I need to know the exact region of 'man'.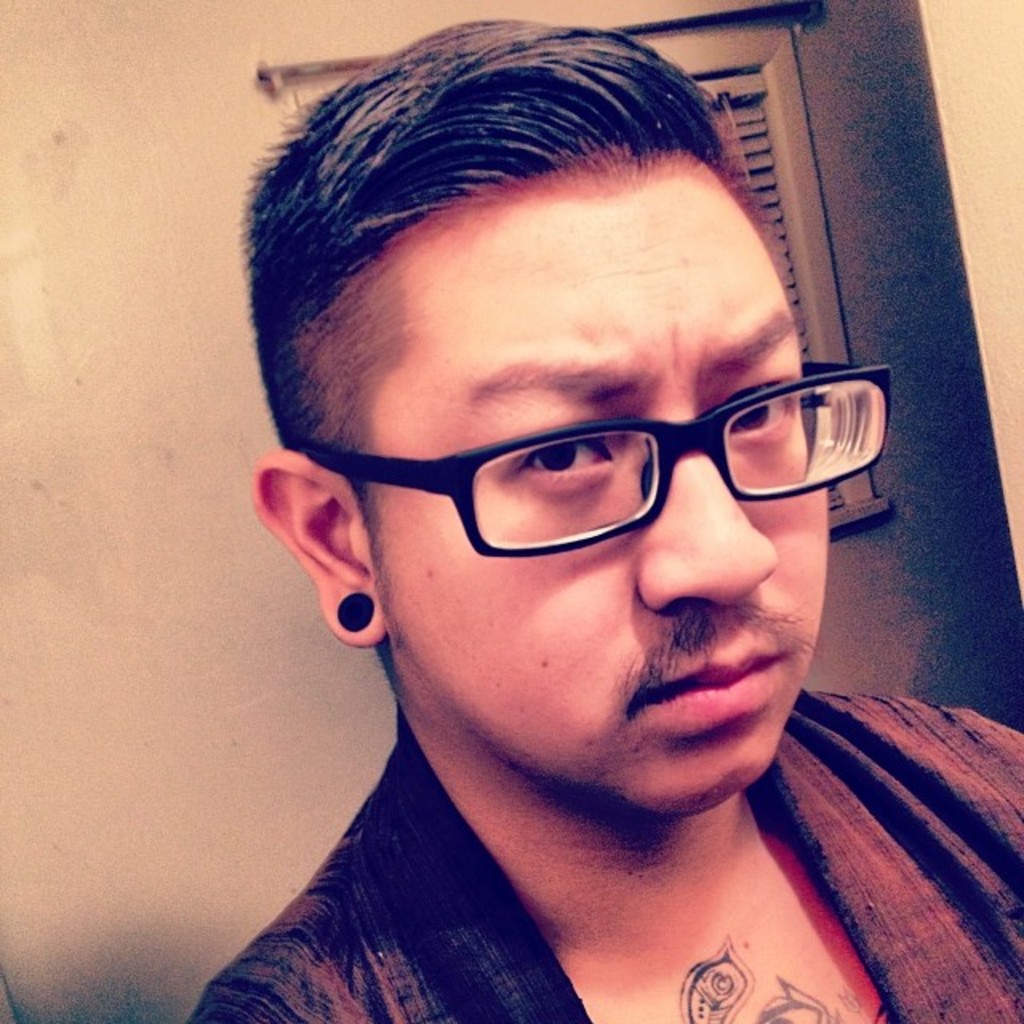
Region: box=[107, 46, 1023, 1023].
